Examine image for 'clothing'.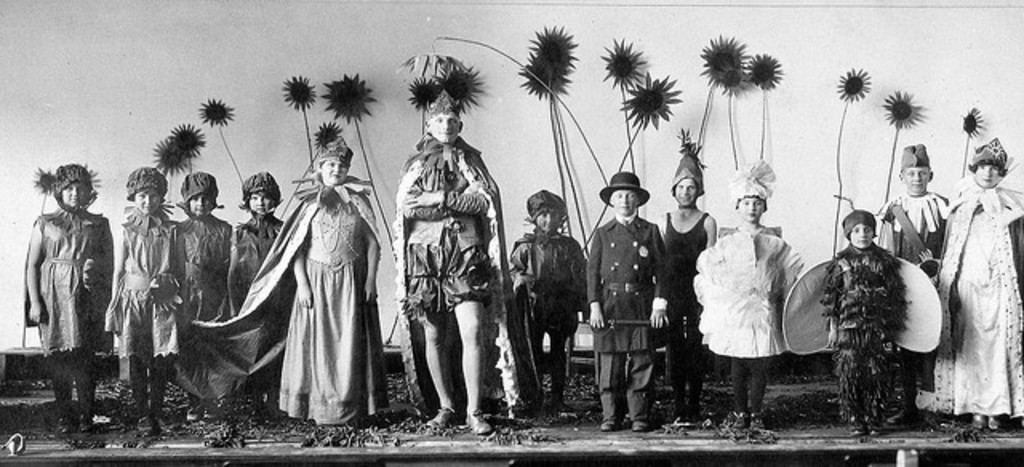
Examination result: {"left": 187, "top": 197, "right": 374, "bottom": 427}.
